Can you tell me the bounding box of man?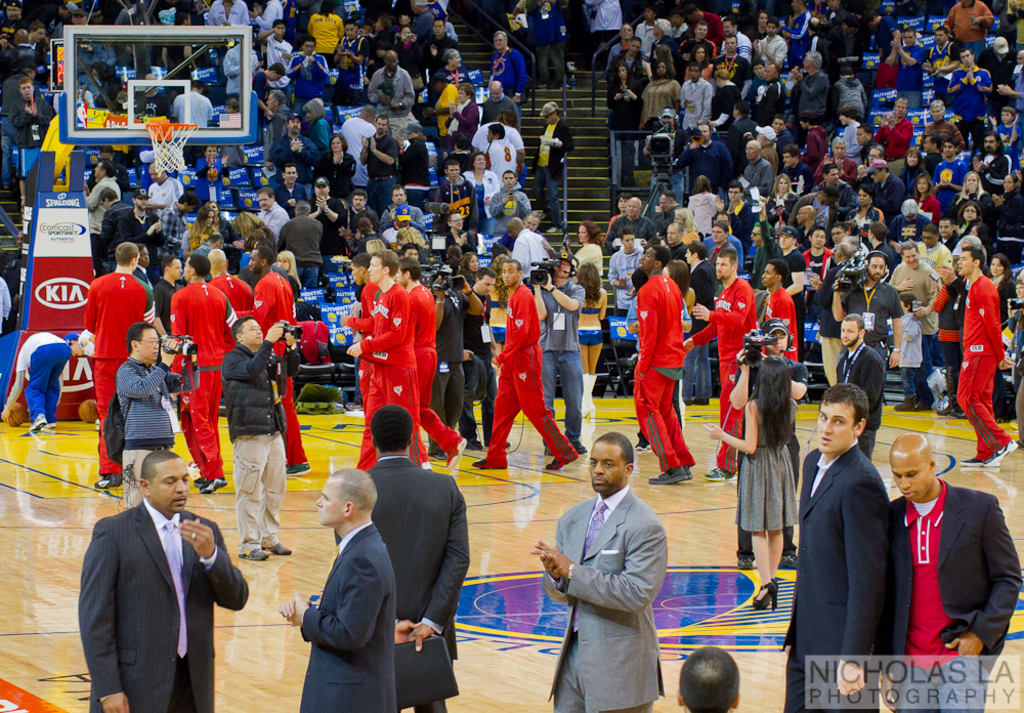
{"left": 834, "top": 313, "right": 888, "bottom": 452}.
